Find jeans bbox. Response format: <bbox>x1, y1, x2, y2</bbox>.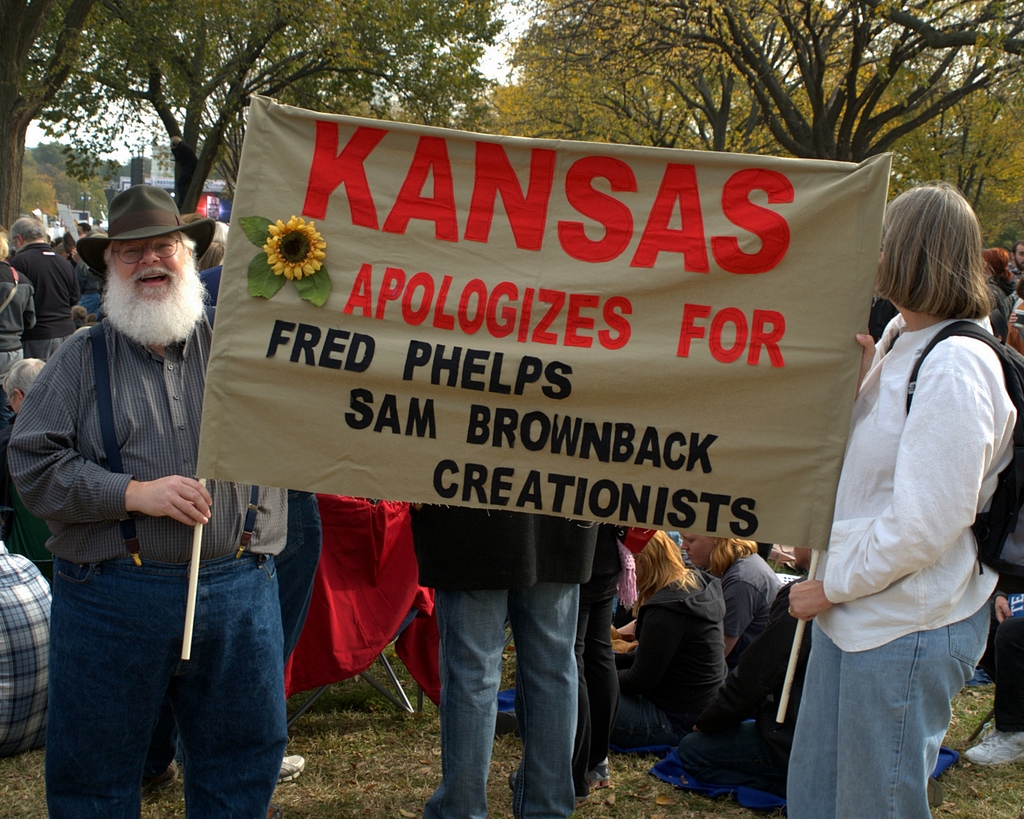
<bbox>783, 605, 984, 818</bbox>.
